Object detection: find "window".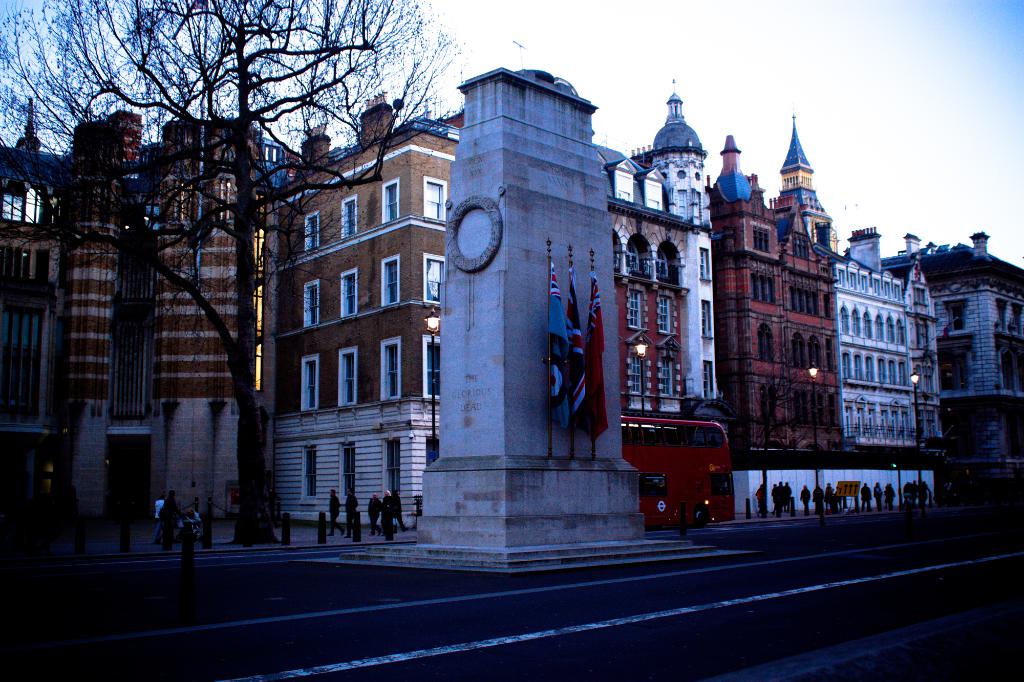
region(907, 415, 908, 436).
